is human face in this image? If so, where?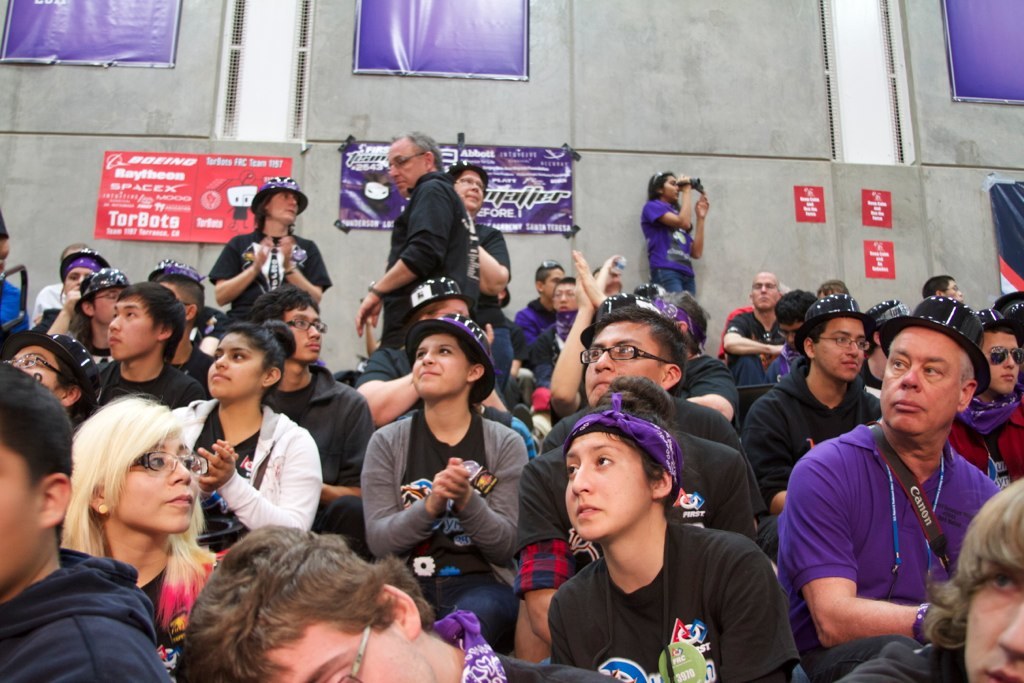
Yes, at bbox=[63, 266, 82, 298].
